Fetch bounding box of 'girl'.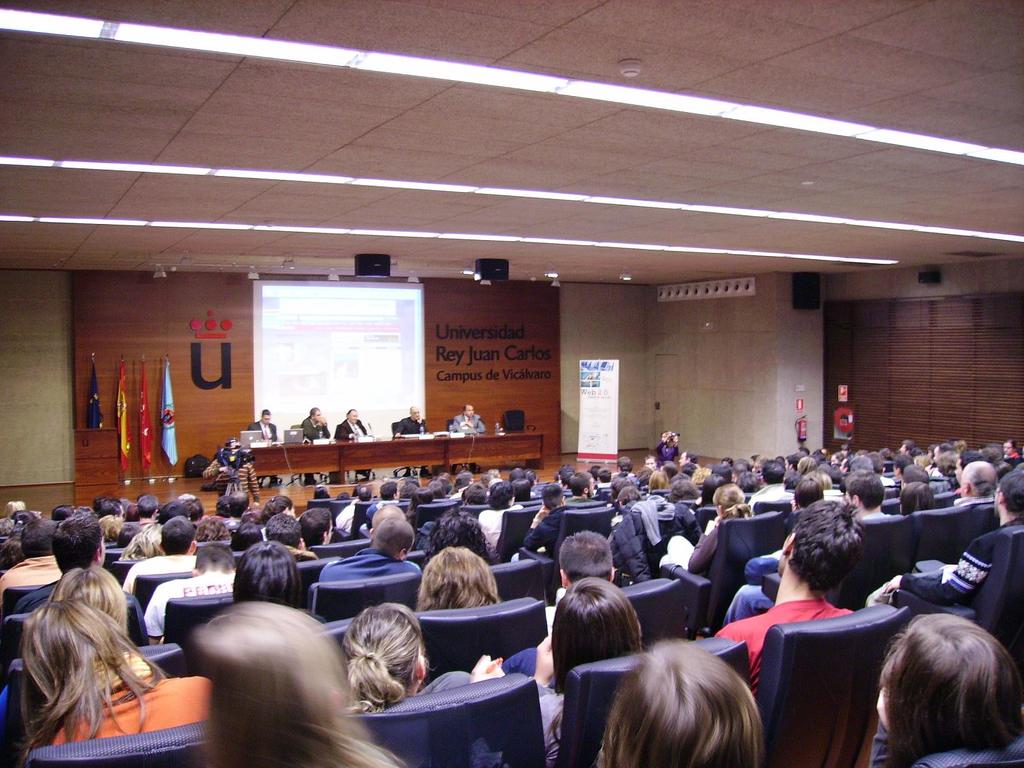
Bbox: (left=591, top=629, right=769, bottom=767).
